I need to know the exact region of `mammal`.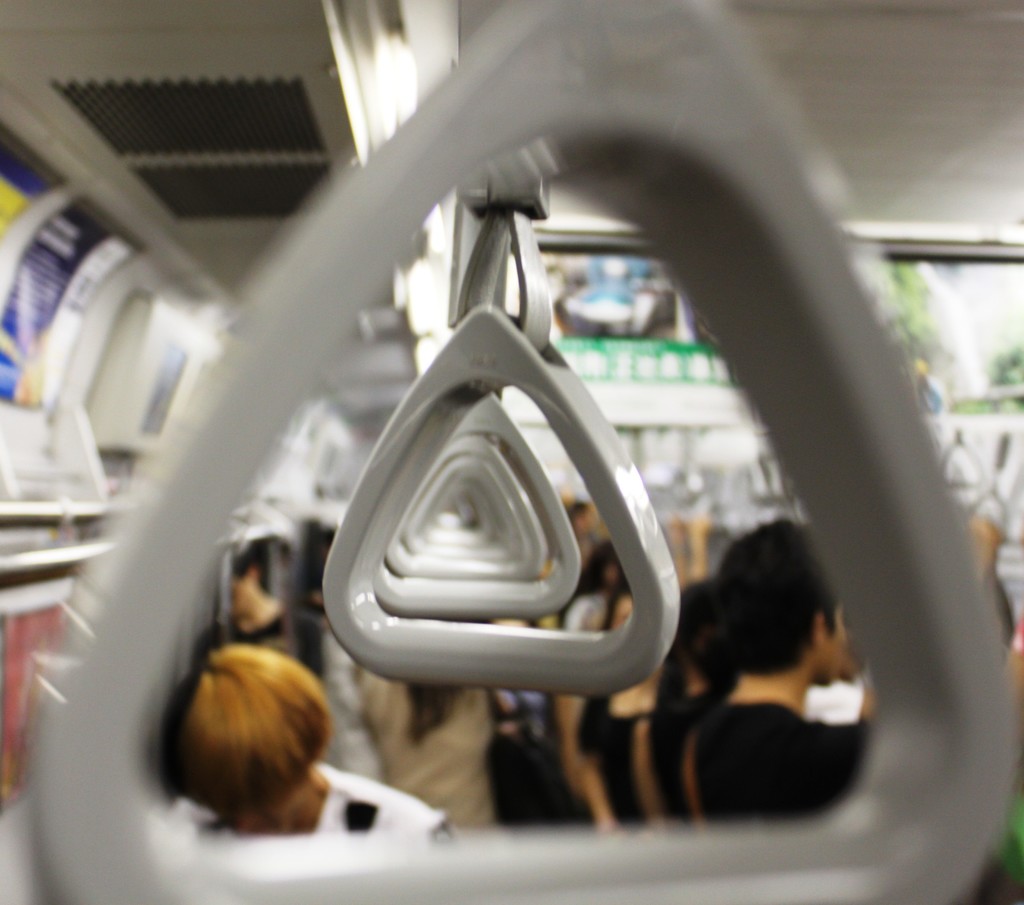
Region: <box>221,533,328,687</box>.
